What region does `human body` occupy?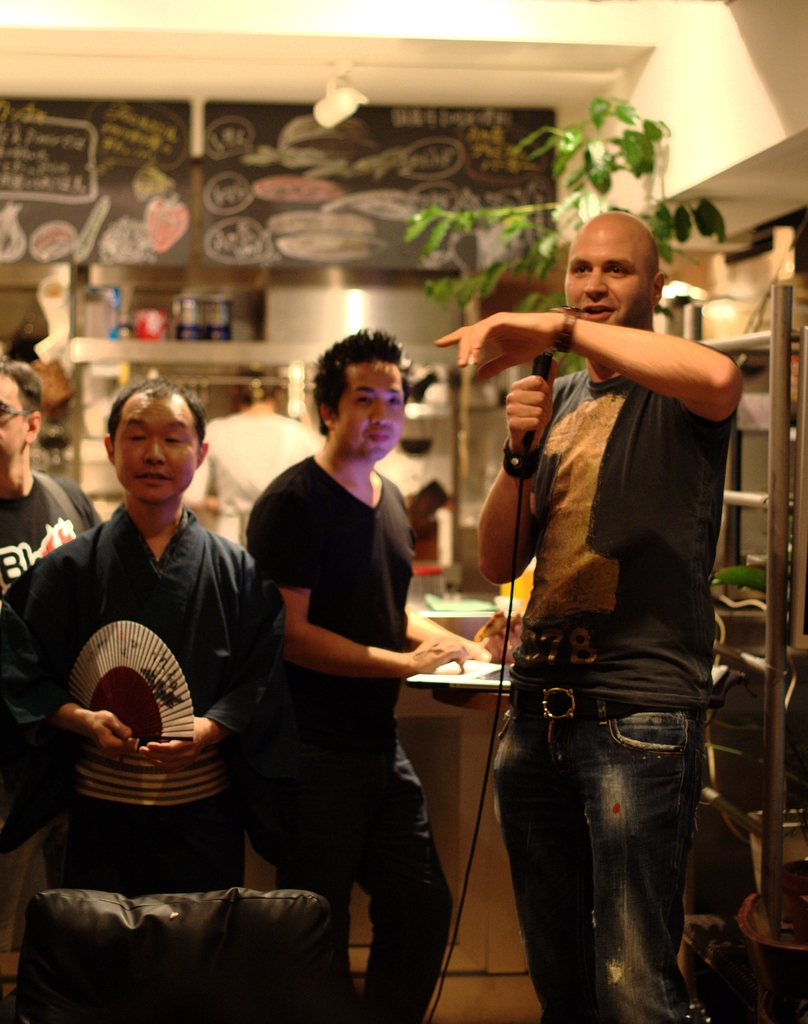
{"x1": 416, "y1": 202, "x2": 732, "y2": 1023}.
